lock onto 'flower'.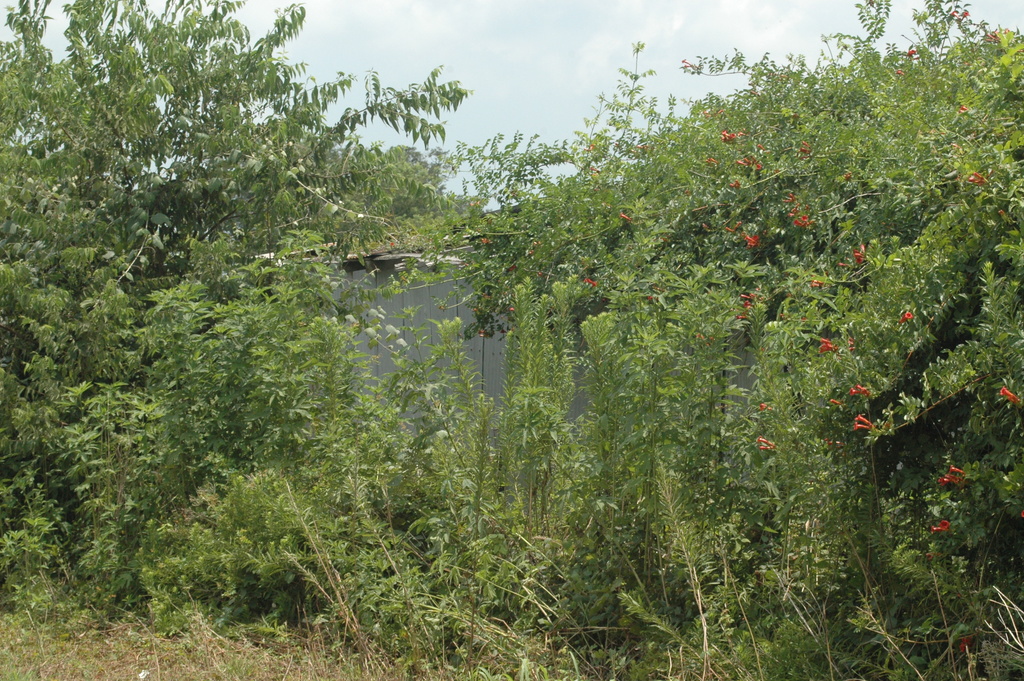
Locked: (left=851, top=422, right=874, bottom=431).
